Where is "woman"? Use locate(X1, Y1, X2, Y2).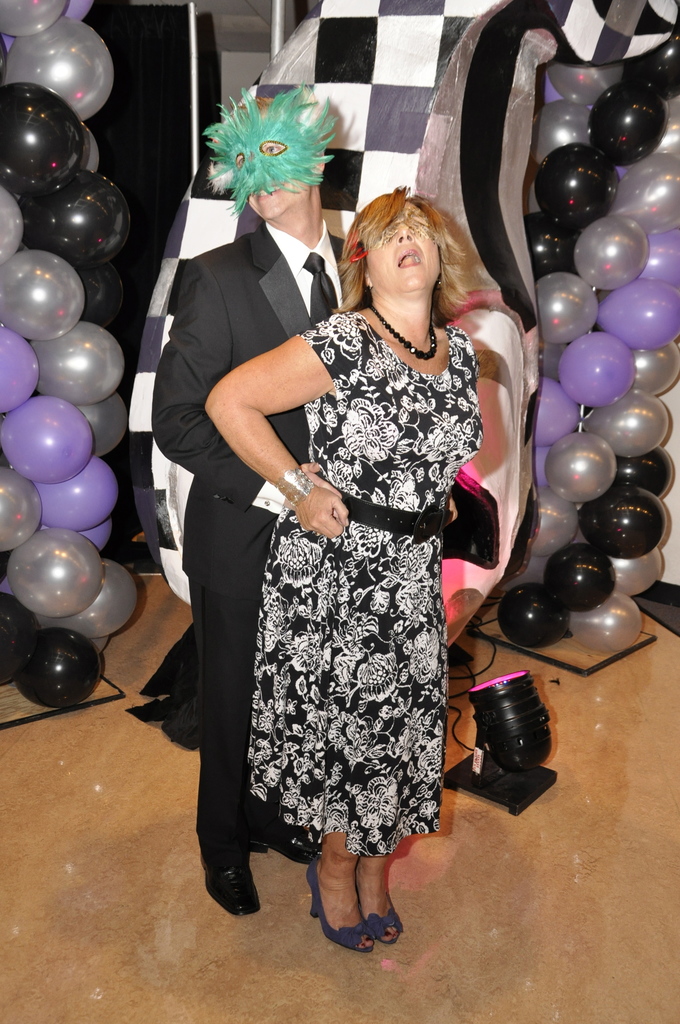
locate(199, 143, 504, 955).
